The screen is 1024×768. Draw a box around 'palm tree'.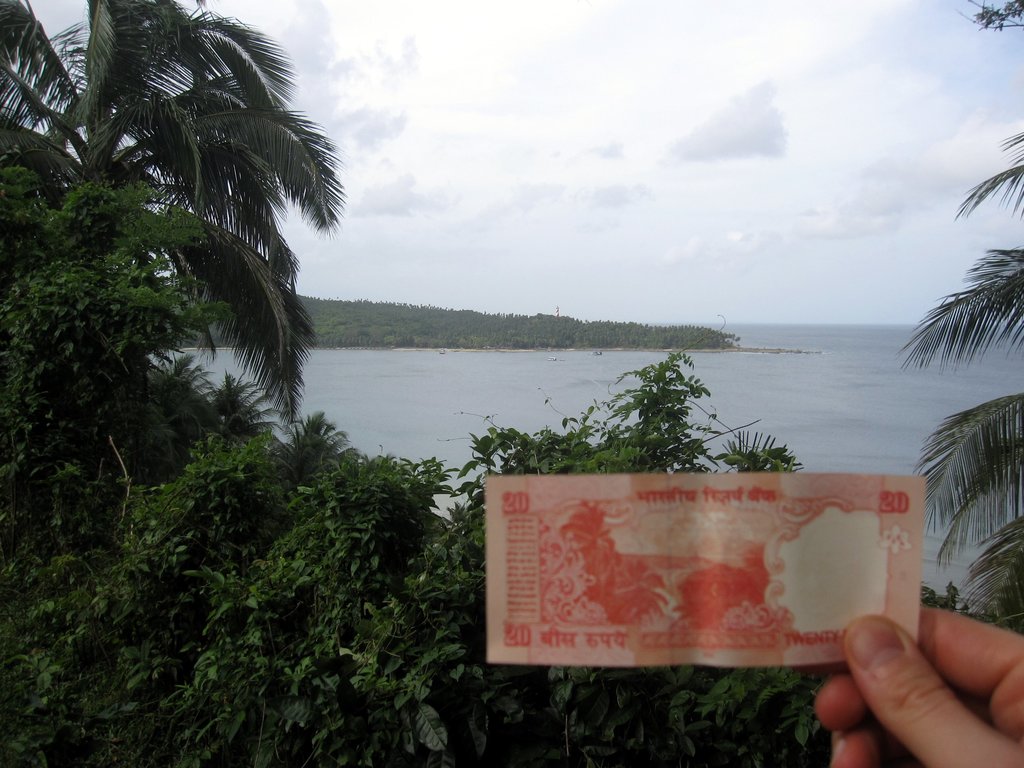
894 121 1023 639.
